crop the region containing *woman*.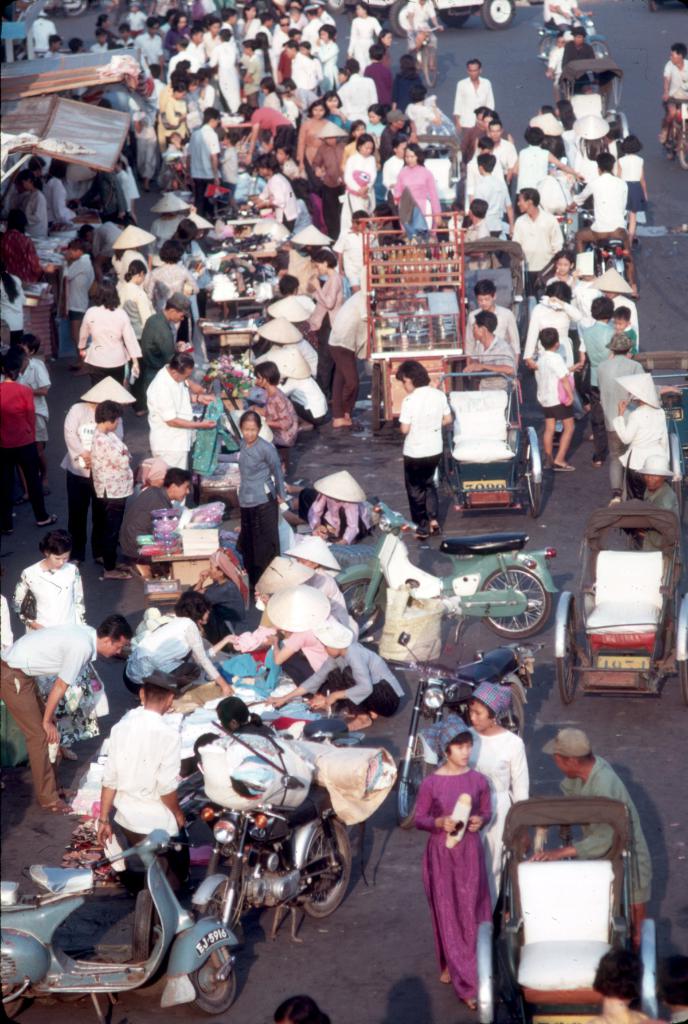
Crop region: l=90, t=397, r=134, b=579.
